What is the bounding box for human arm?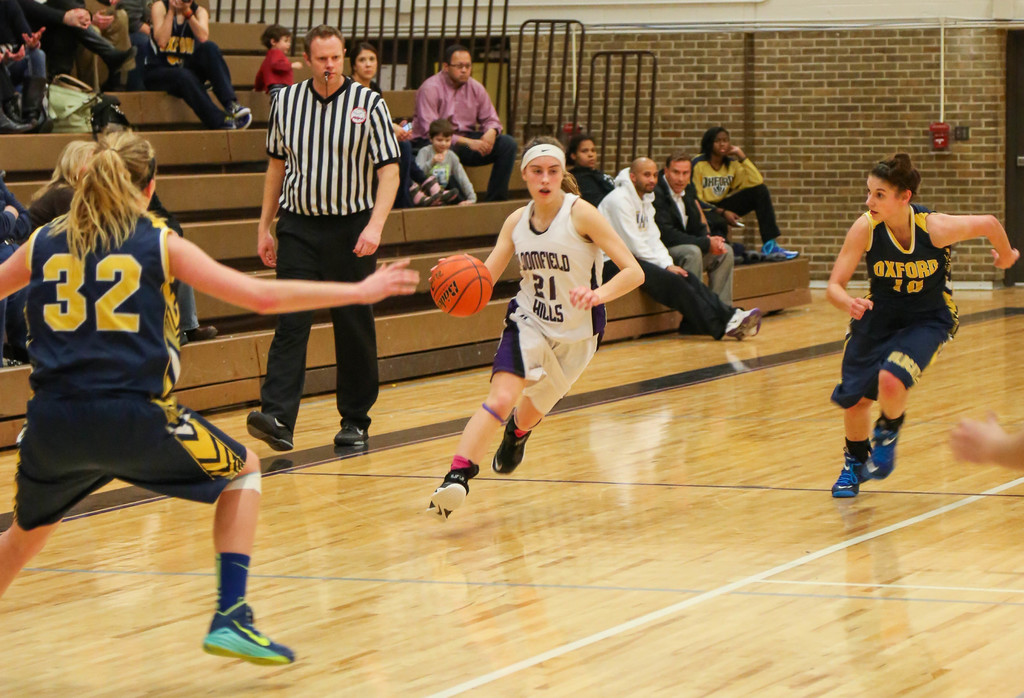
925, 191, 1007, 269.
